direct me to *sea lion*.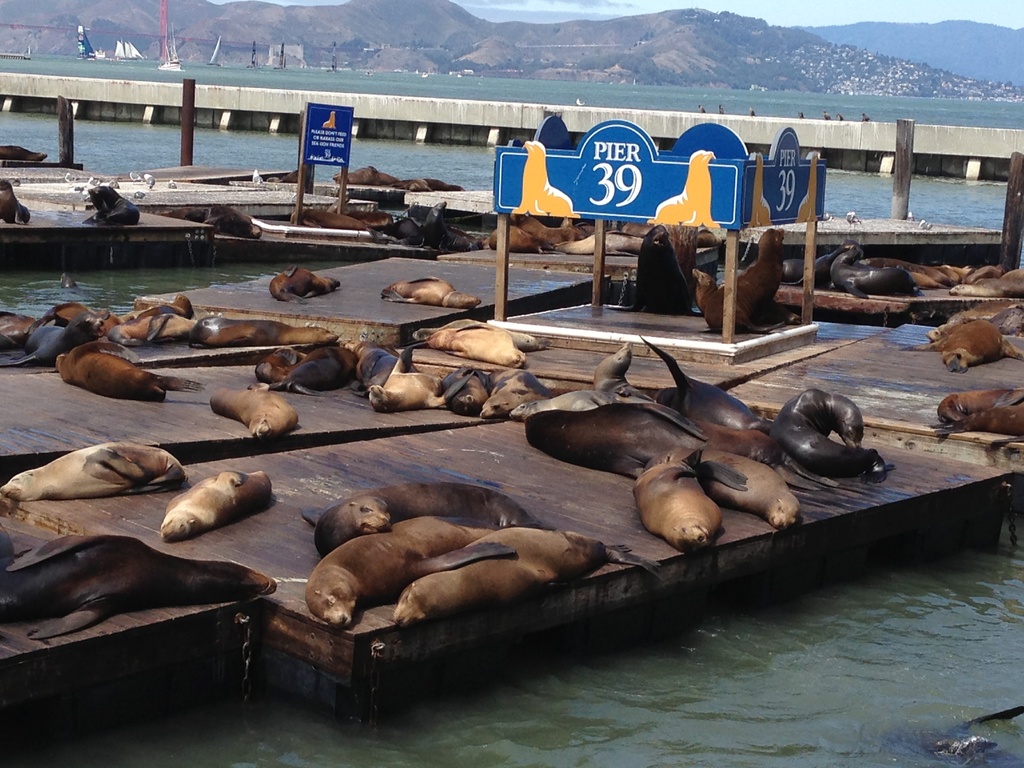
Direction: 749/151/774/229.
